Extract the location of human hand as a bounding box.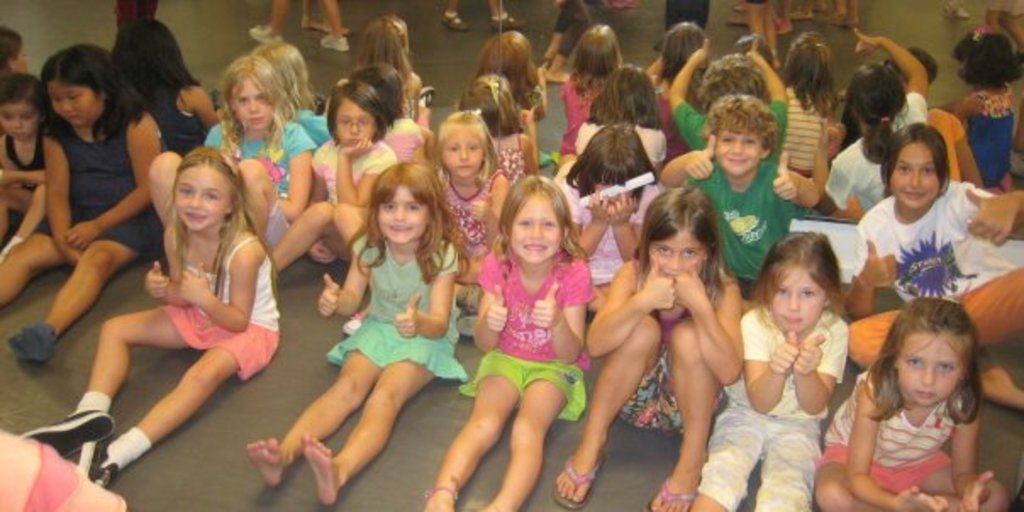
l=176, t=259, r=210, b=309.
